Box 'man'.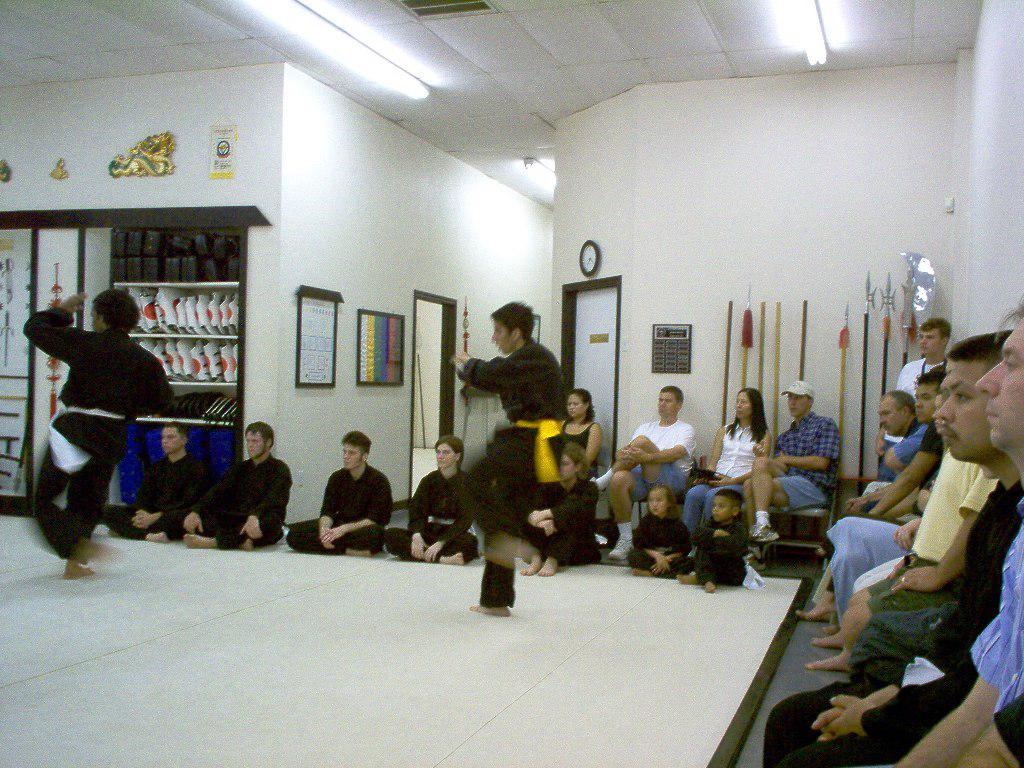
locate(755, 335, 1021, 767).
